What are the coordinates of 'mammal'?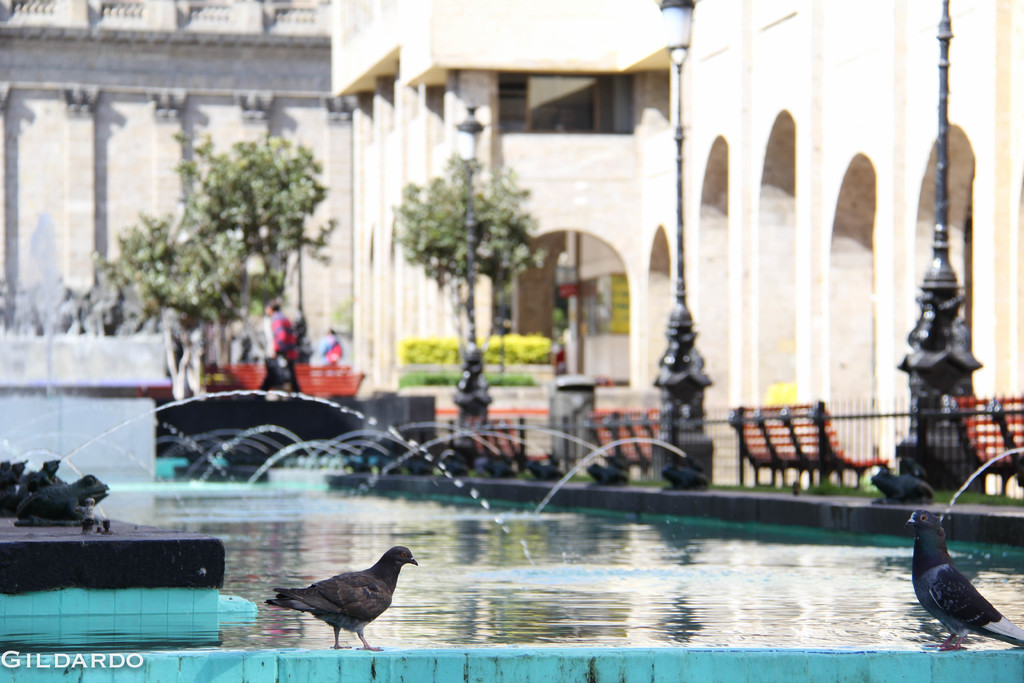
<region>259, 531, 423, 659</region>.
